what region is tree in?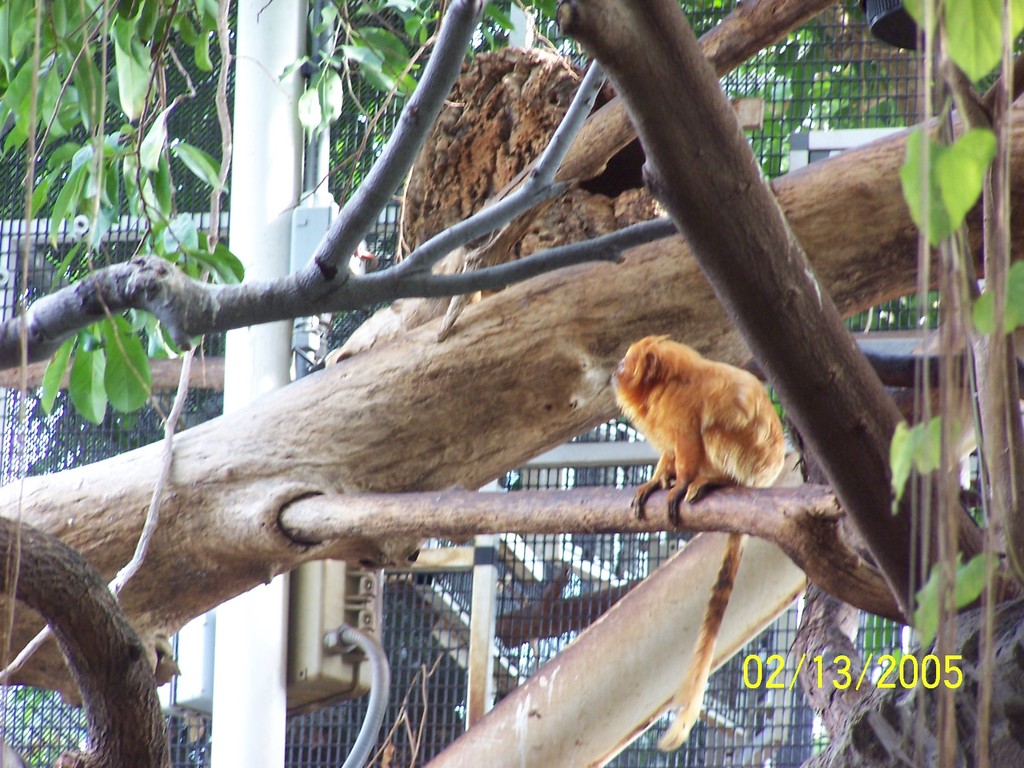
box=[0, 0, 1023, 727].
